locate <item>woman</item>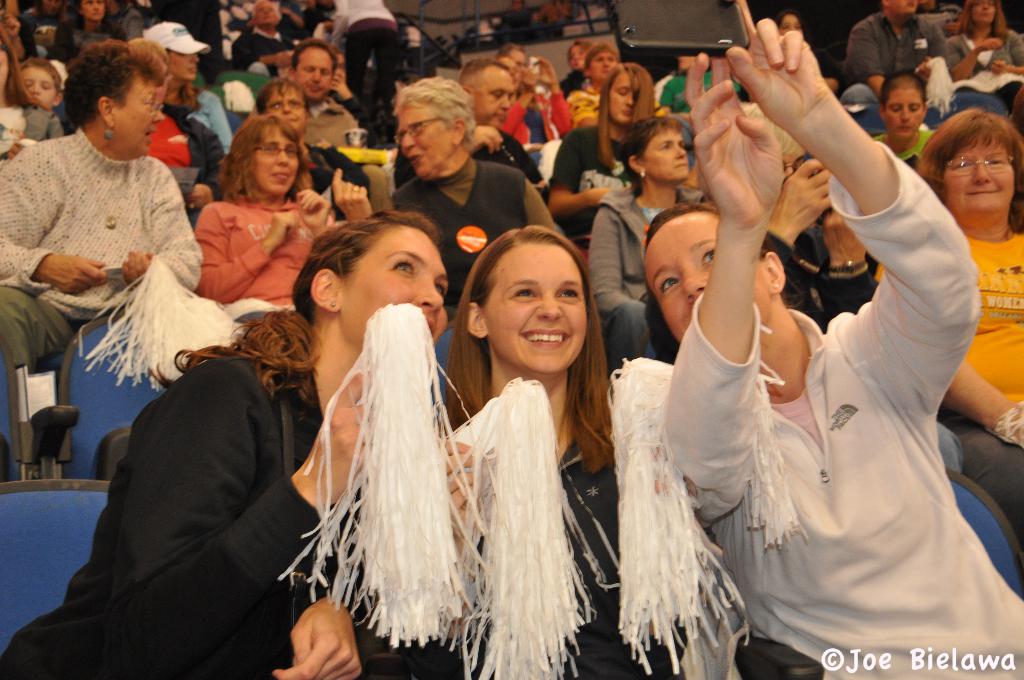
detection(874, 108, 1023, 582)
